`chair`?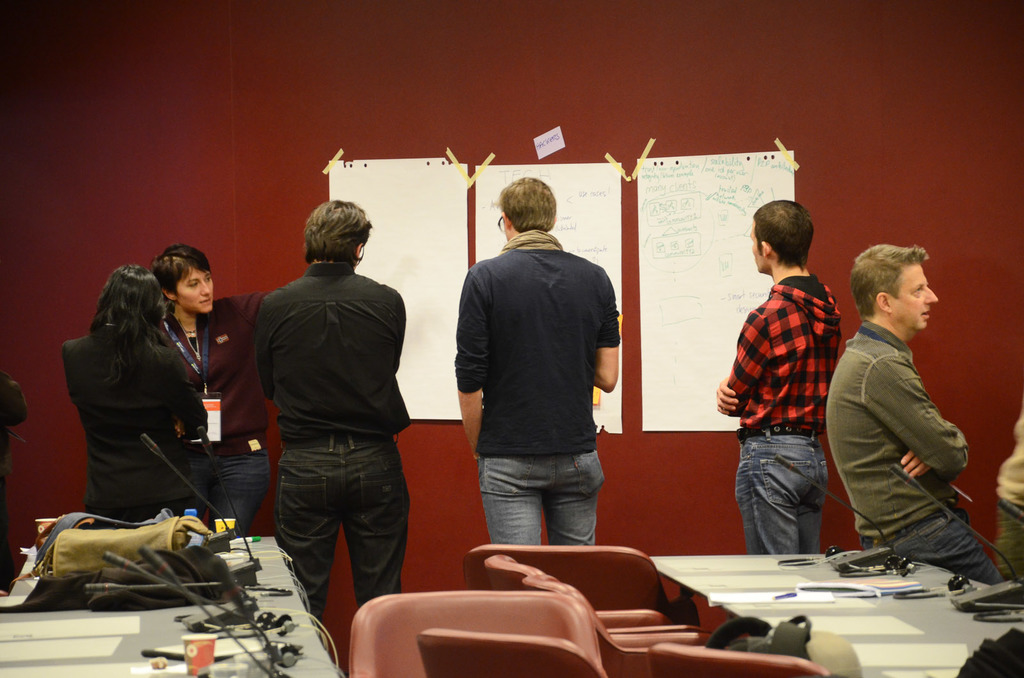
{"left": 648, "top": 638, "right": 837, "bottom": 677}
